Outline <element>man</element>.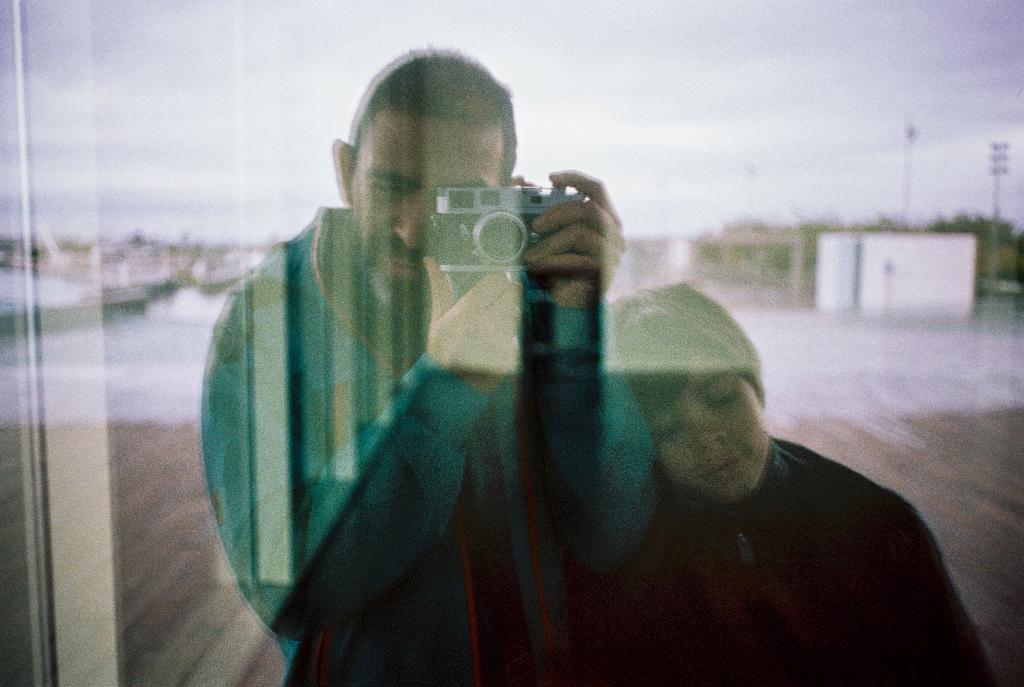
Outline: x1=175 y1=61 x2=738 y2=659.
